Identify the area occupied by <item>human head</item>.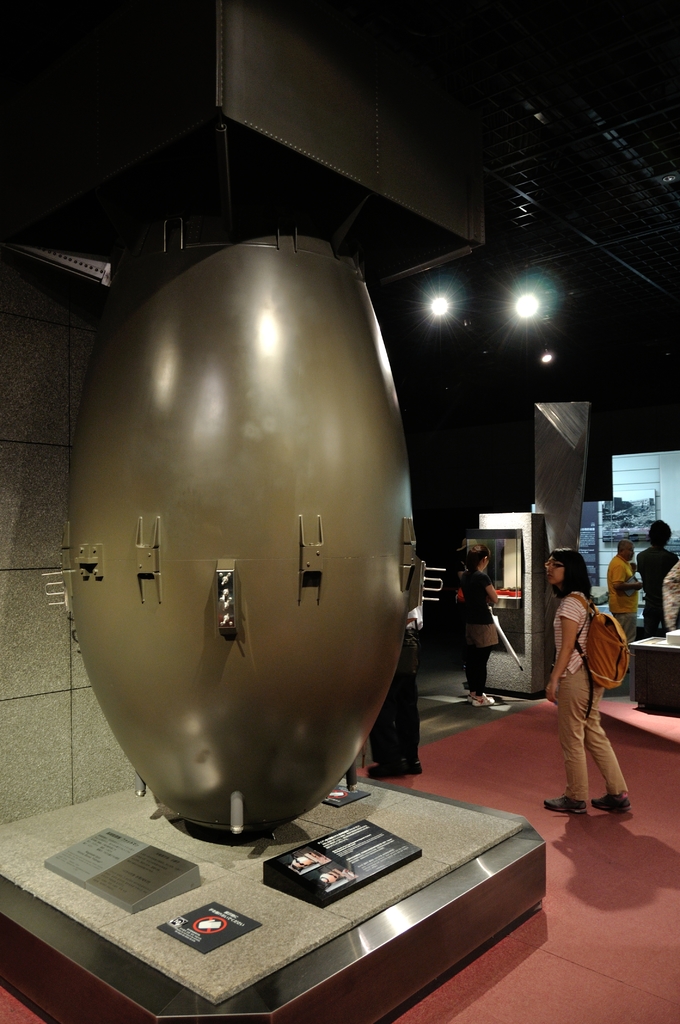
Area: pyautogui.locateOnScreen(618, 540, 633, 564).
